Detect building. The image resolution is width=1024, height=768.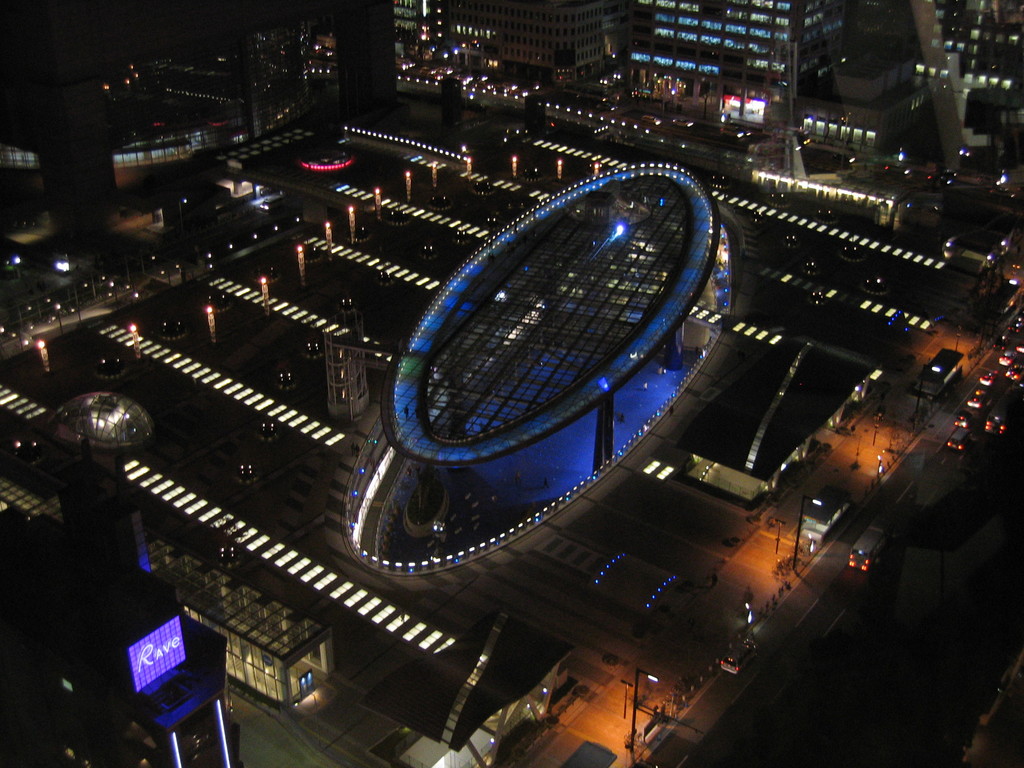
[x1=376, y1=156, x2=740, y2=515].
